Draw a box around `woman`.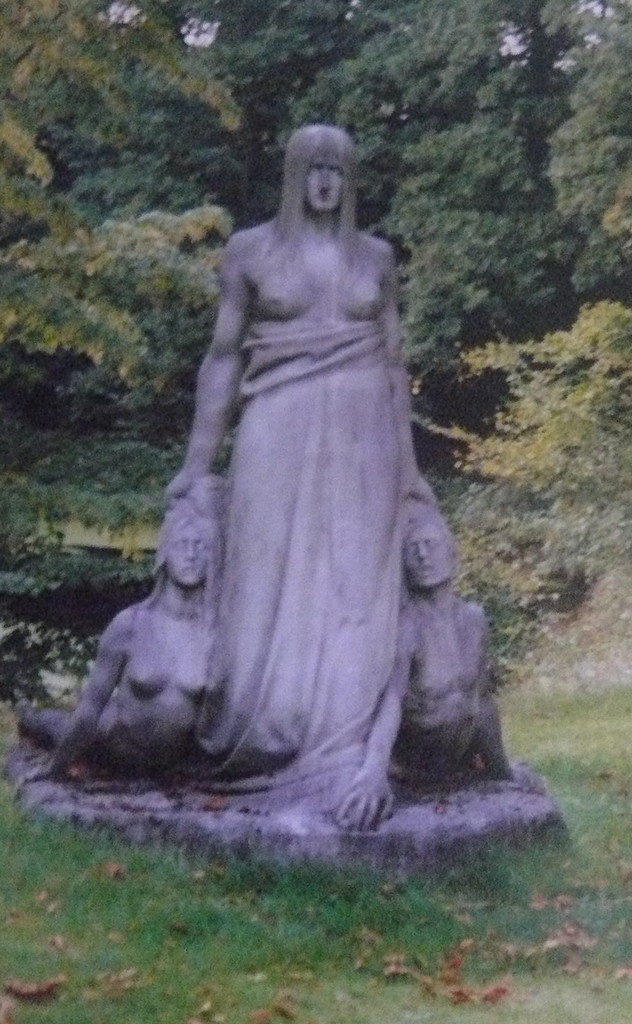
[161,125,437,779].
